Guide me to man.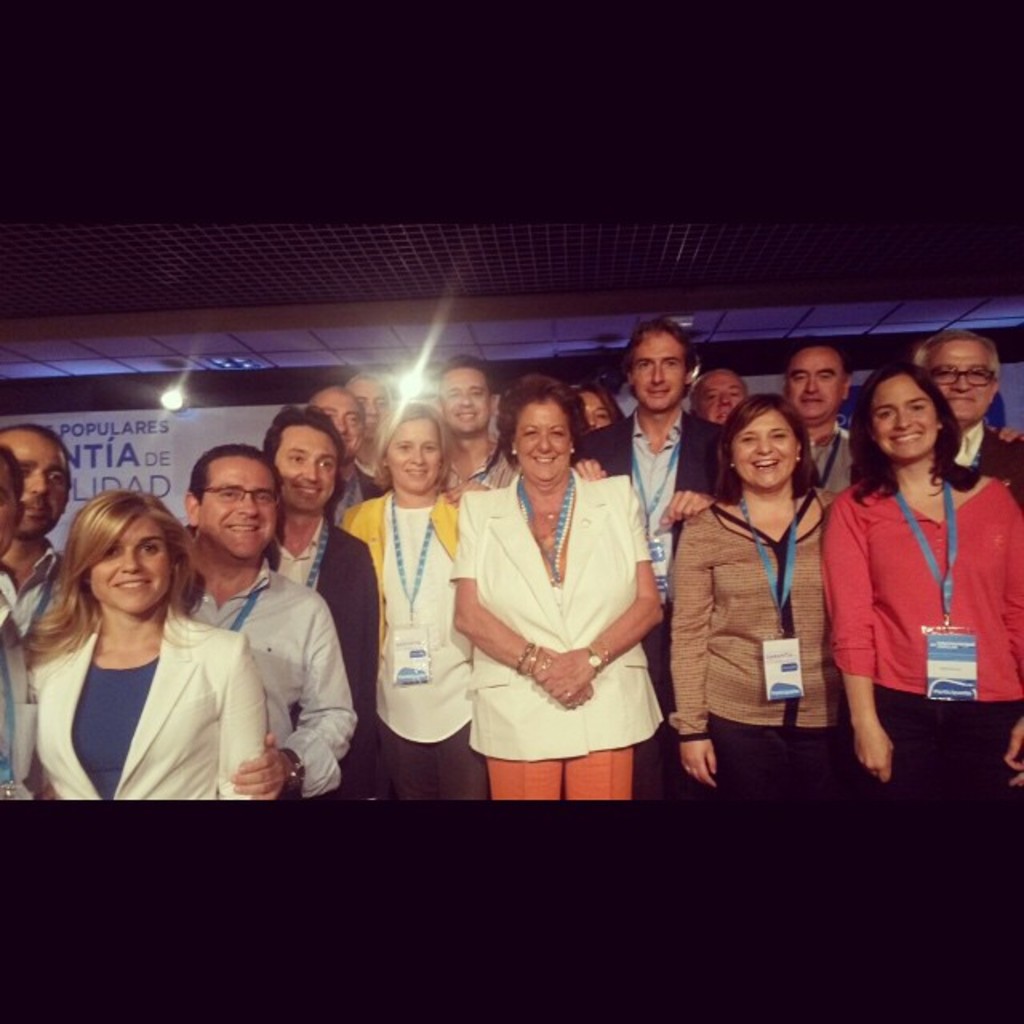
Guidance: <region>0, 424, 66, 803</region>.
